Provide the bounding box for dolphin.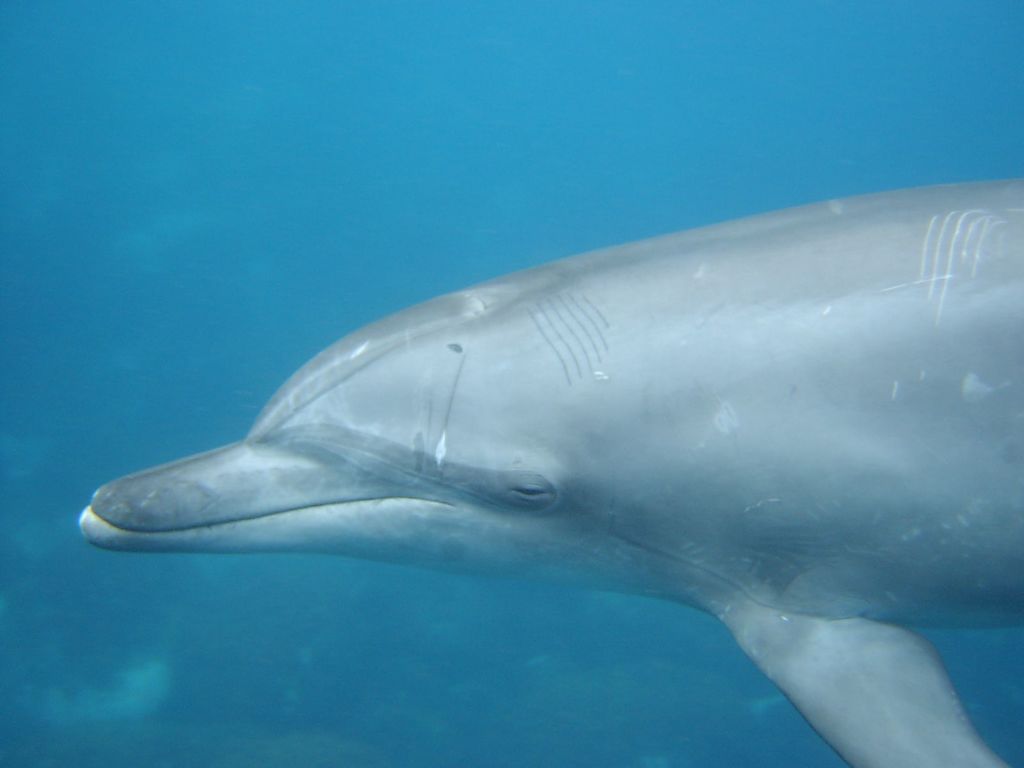
l=78, t=177, r=1023, b=767.
